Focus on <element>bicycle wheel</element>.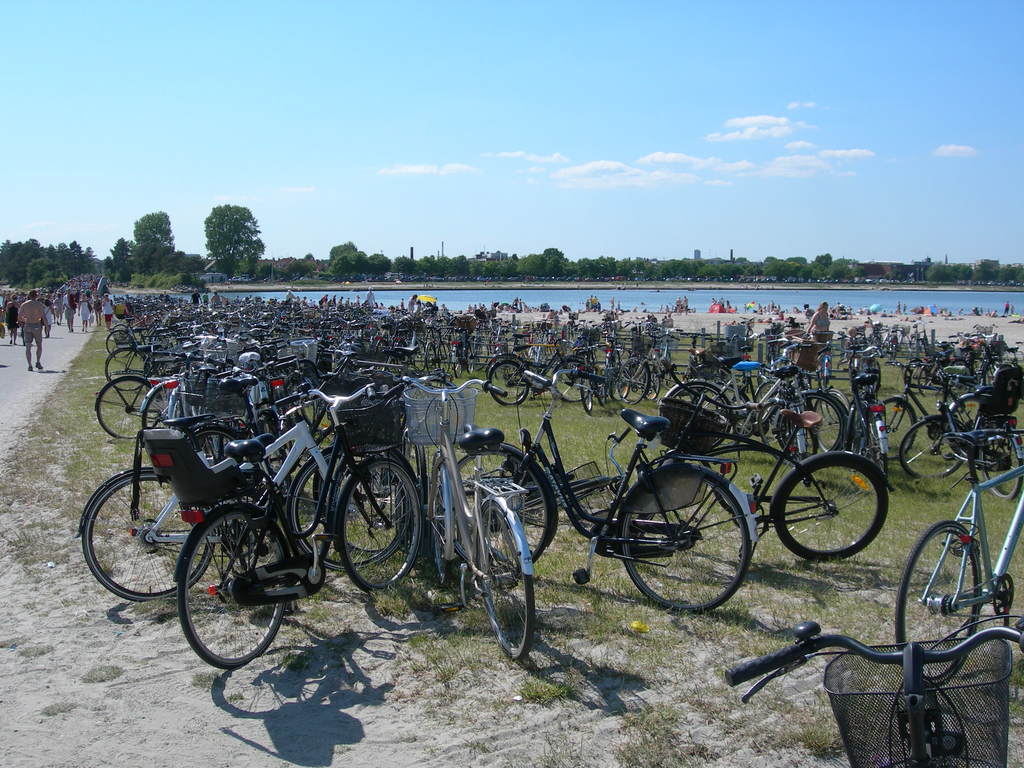
Focused at bbox(876, 397, 918, 461).
